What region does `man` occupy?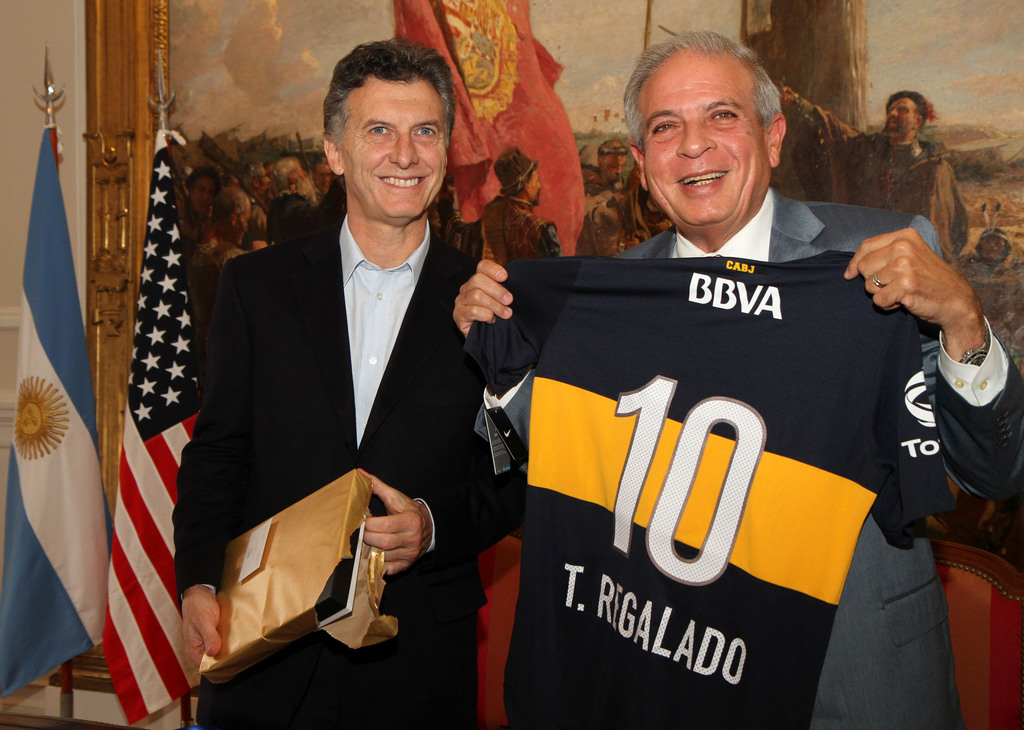
766/88/973/266.
